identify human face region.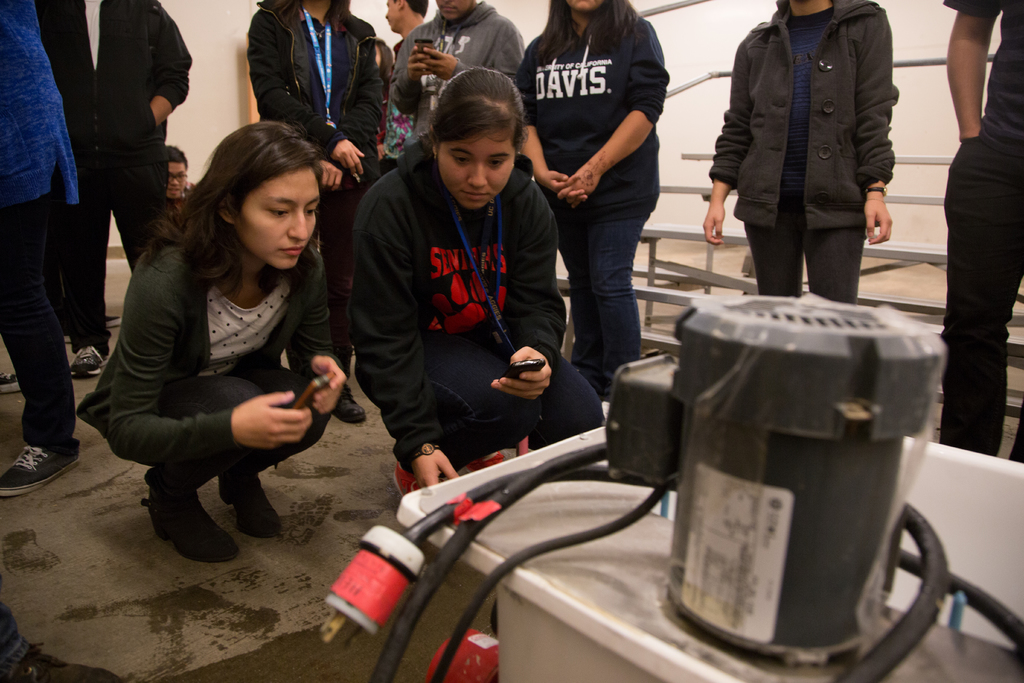
Region: region(568, 1, 601, 12).
